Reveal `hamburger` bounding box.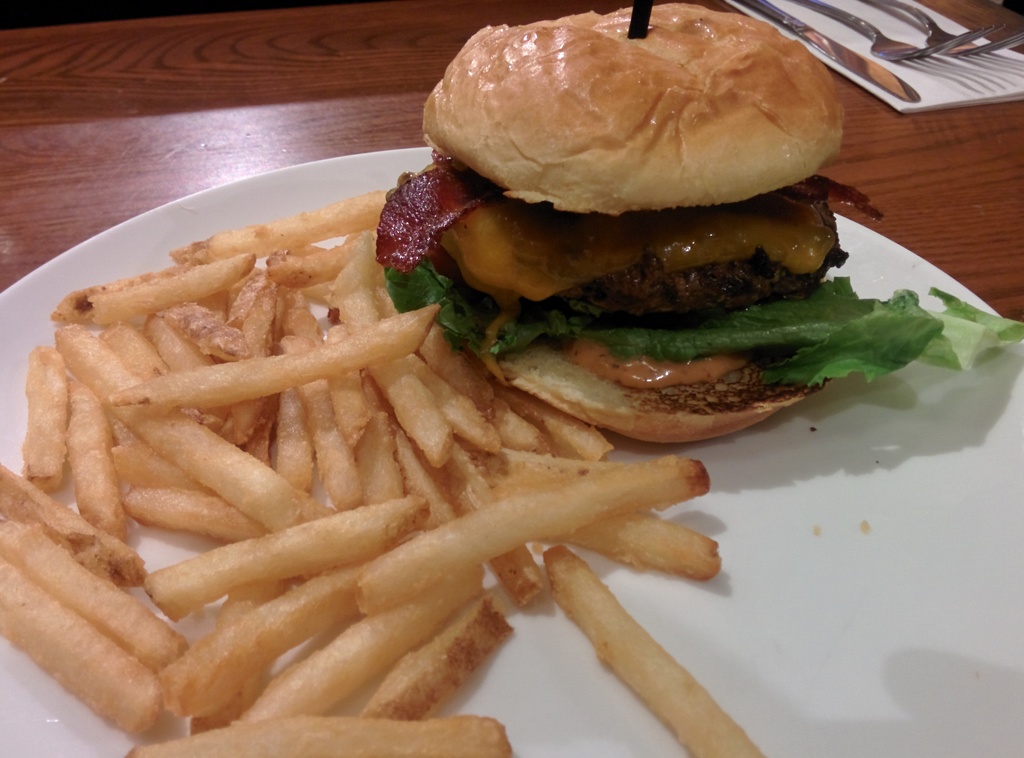
Revealed: select_region(375, 0, 1023, 442).
